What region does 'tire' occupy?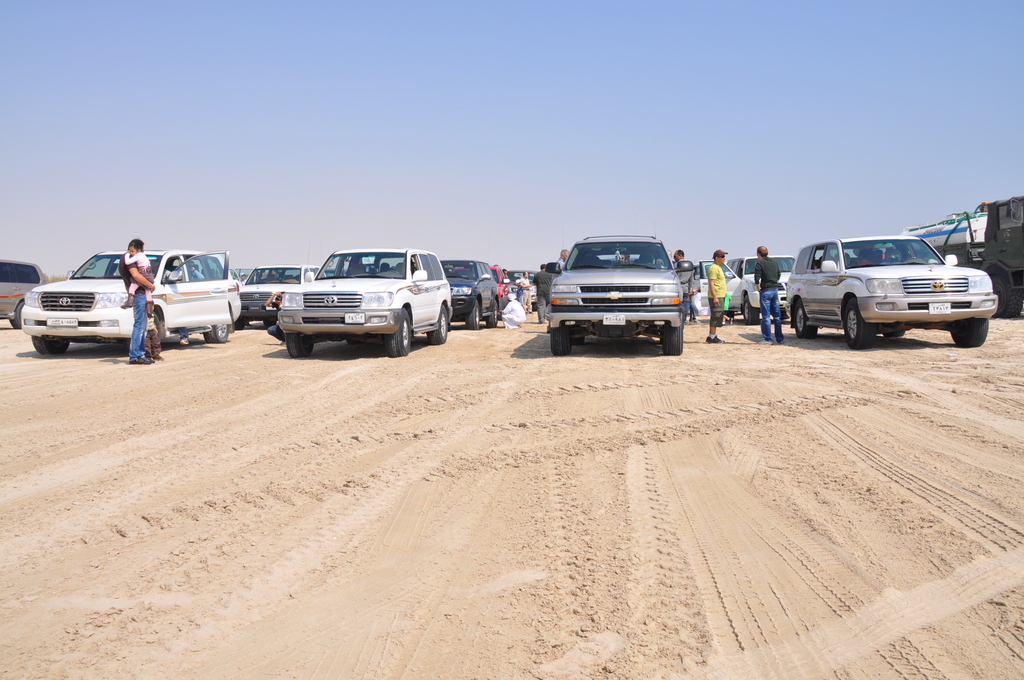
[left=949, top=320, right=988, bottom=345].
